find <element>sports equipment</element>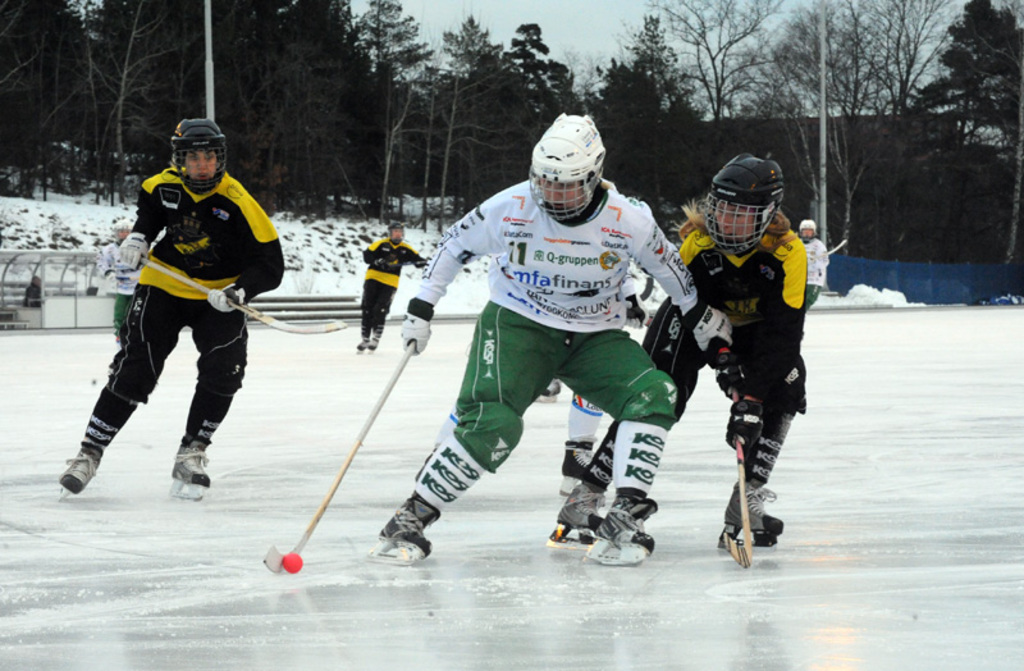
BBox(116, 233, 152, 271)
